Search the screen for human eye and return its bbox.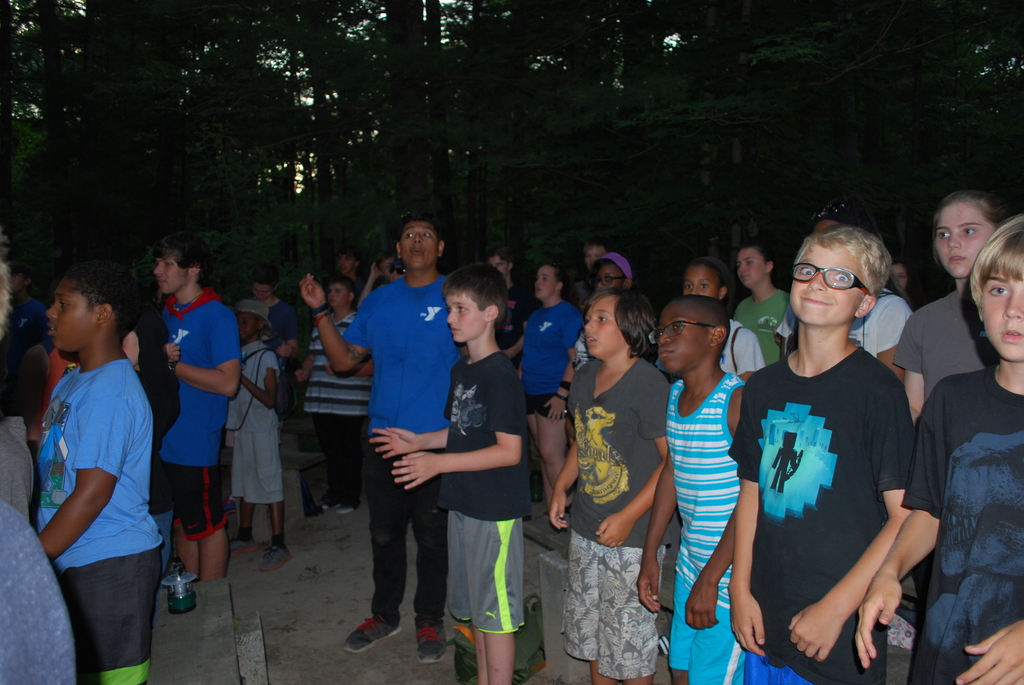
Found: box=[601, 313, 610, 323].
